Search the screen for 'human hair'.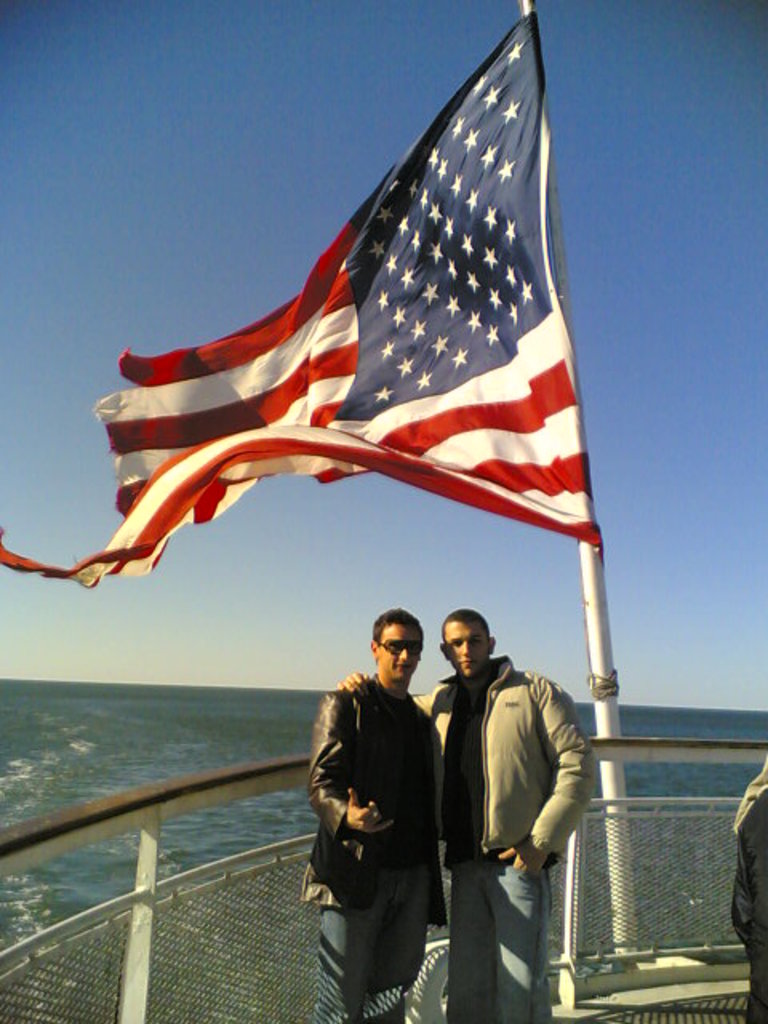
Found at bbox(445, 605, 488, 627).
